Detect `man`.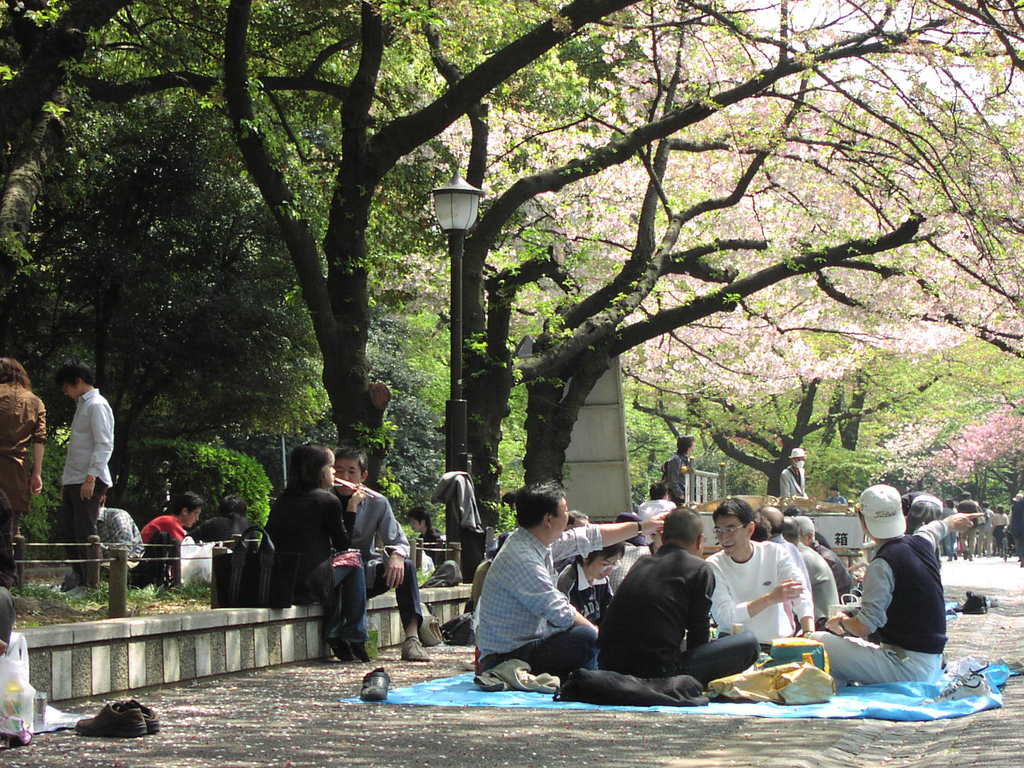
Detected at left=325, top=443, right=428, bottom=657.
